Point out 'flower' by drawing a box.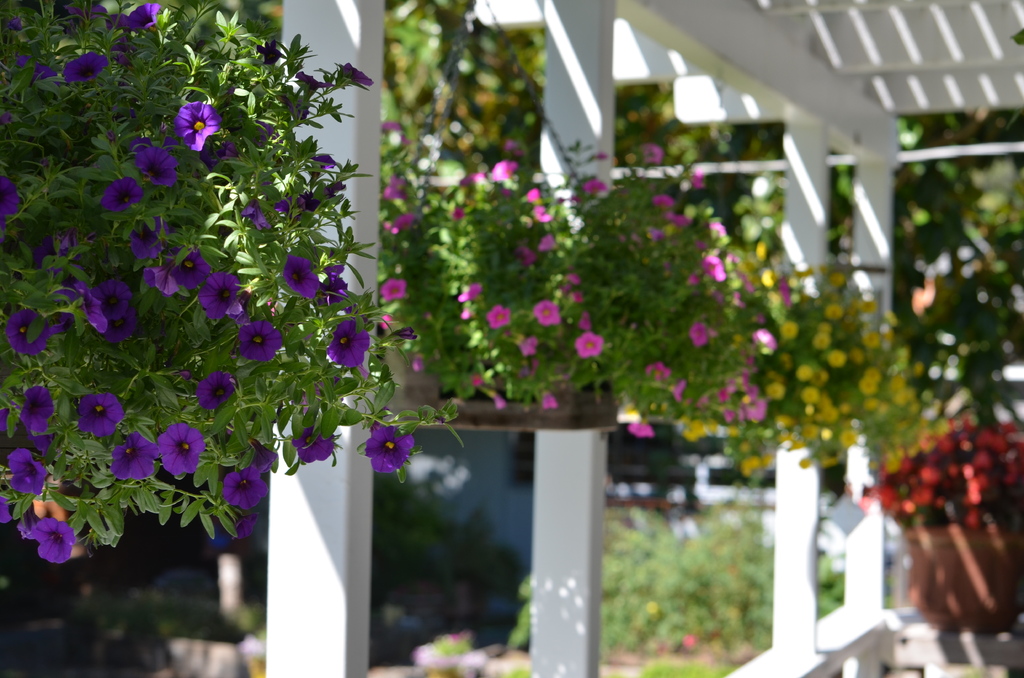
339, 62, 374, 84.
